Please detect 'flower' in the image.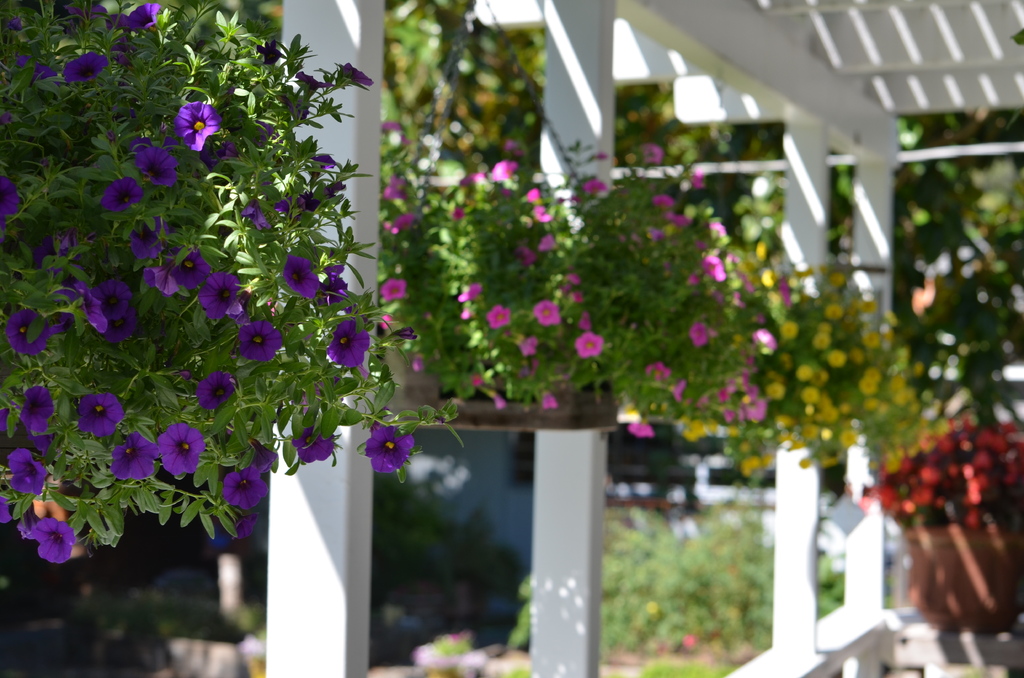
box=[672, 379, 685, 401].
